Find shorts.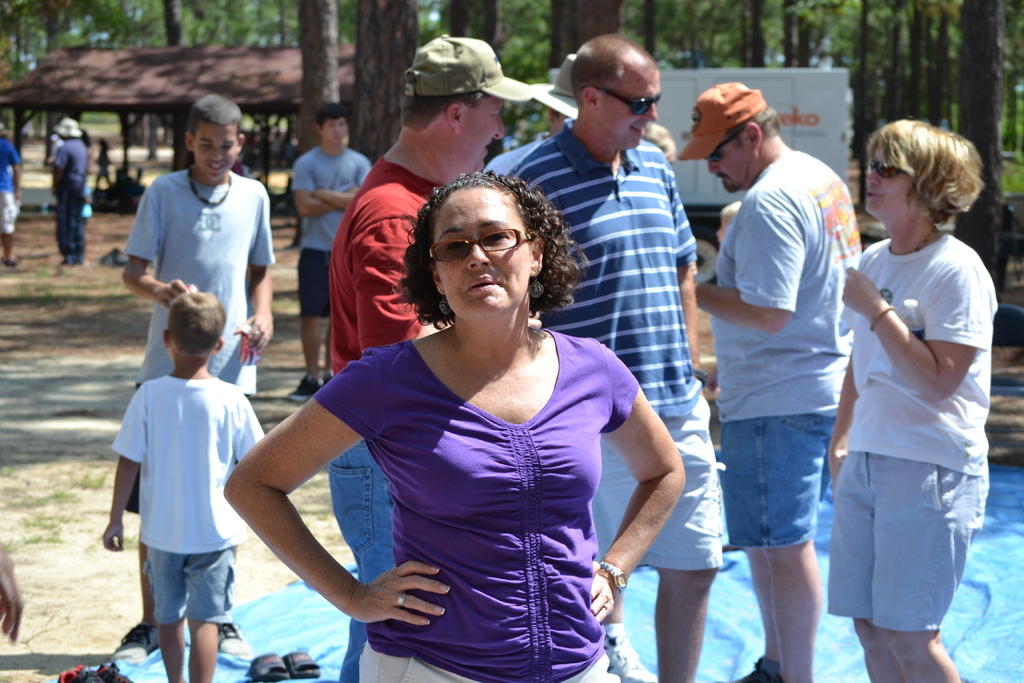
bbox(0, 190, 15, 233).
